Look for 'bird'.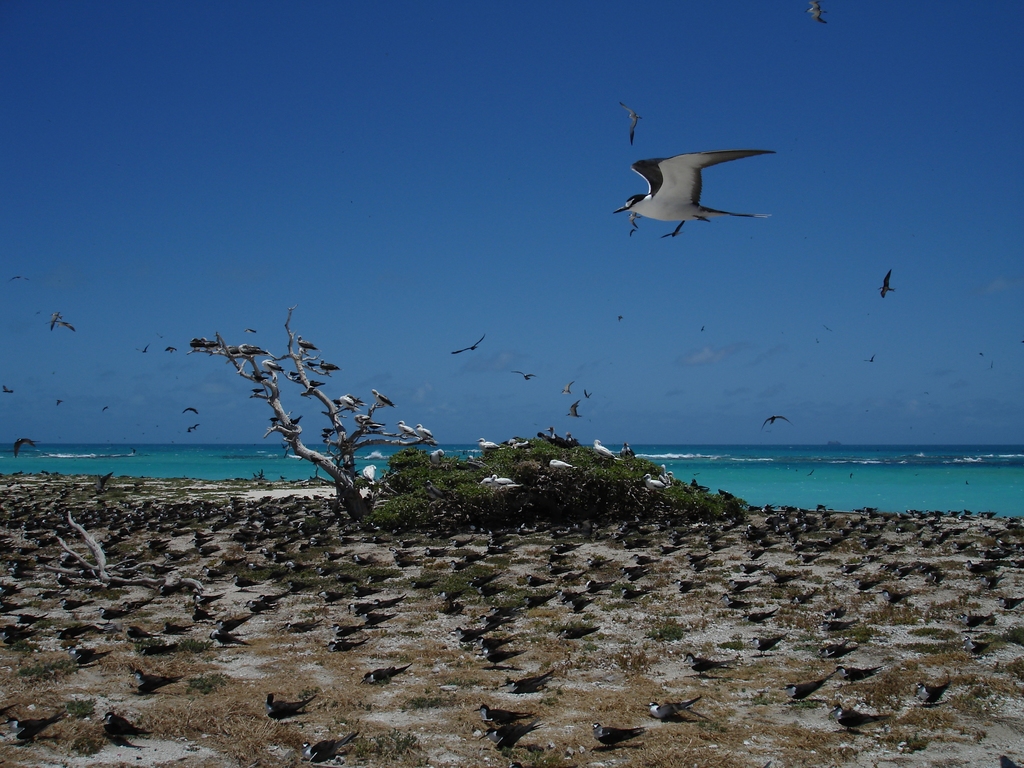
Found: select_region(36, 554, 59, 568).
